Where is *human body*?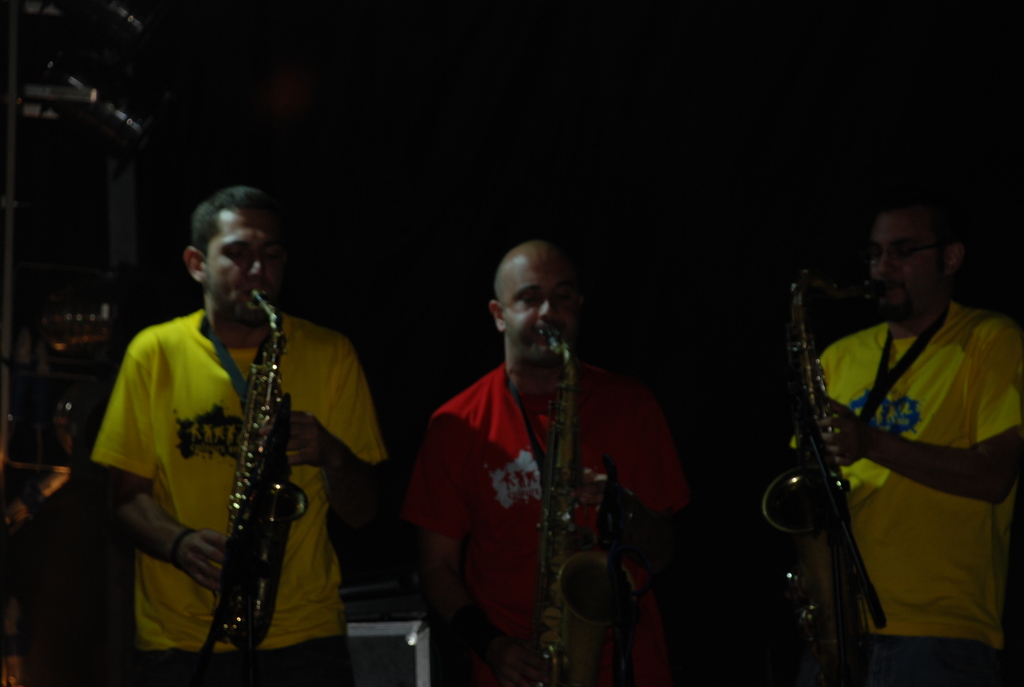
(417, 246, 678, 681).
